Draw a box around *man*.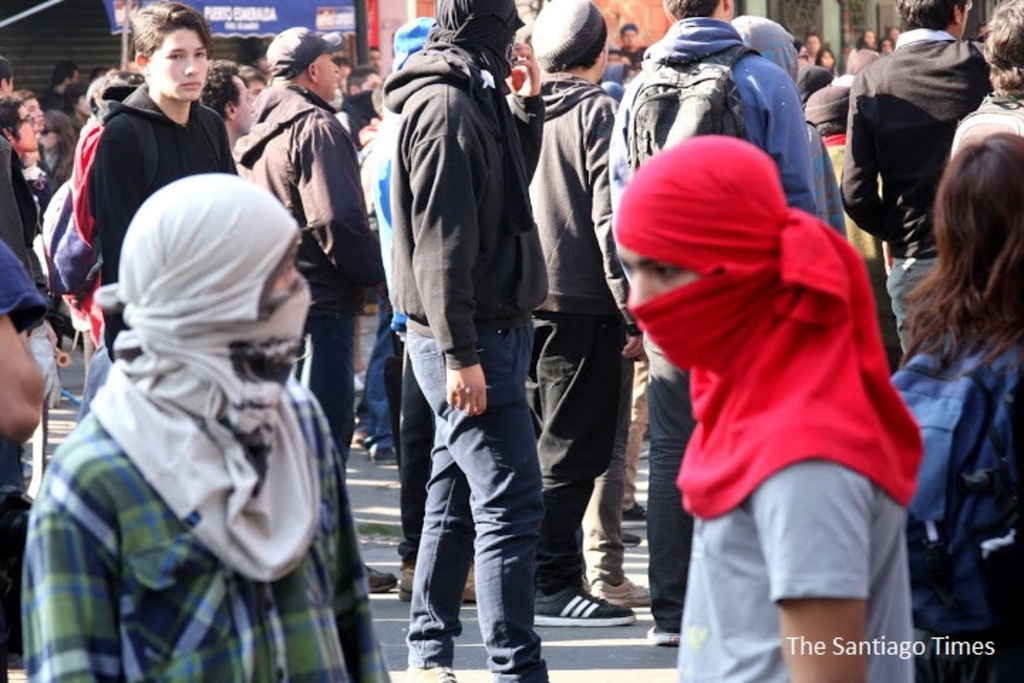
(left=87, top=0, right=236, bottom=357).
